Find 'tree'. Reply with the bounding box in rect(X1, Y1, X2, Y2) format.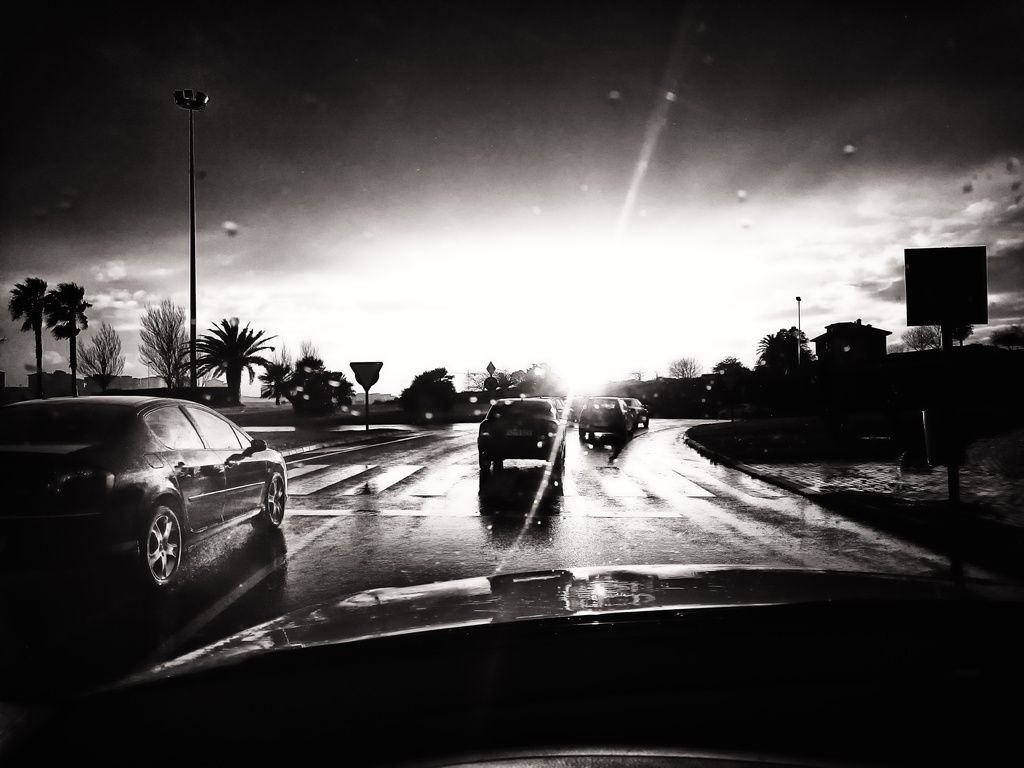
rect(993, 324, 1023, 347).
